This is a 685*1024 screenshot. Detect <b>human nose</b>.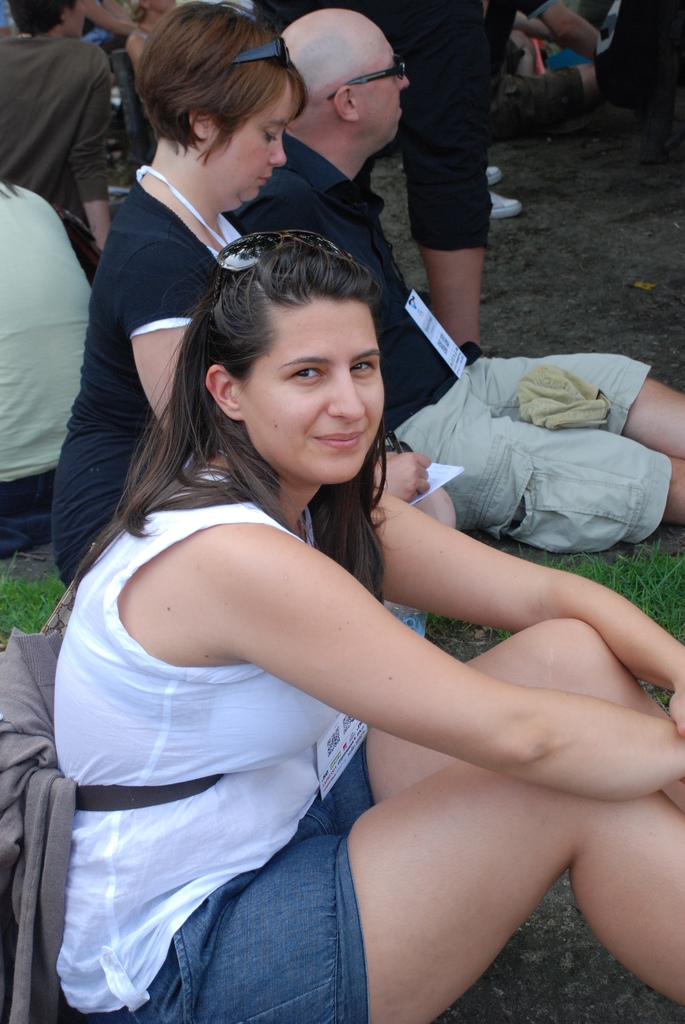
x1=269 y1=134 x2=286 y2=166.
